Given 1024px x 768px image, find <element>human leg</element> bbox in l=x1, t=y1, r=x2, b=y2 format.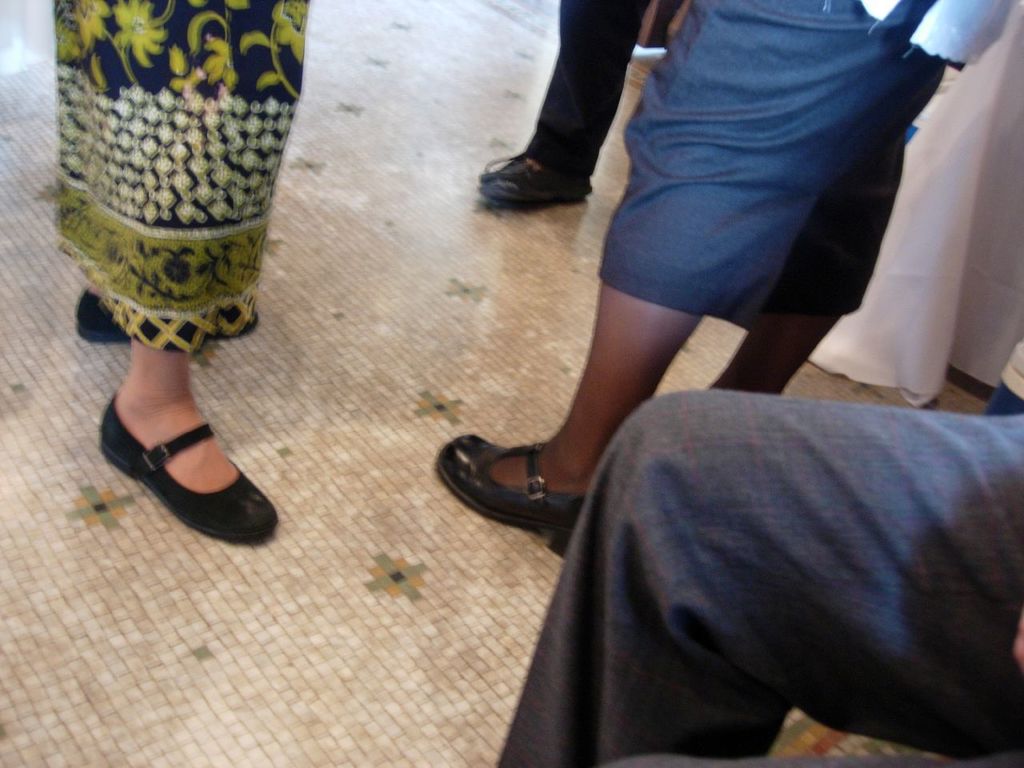
l=98, t=0, r=284, b=554.
